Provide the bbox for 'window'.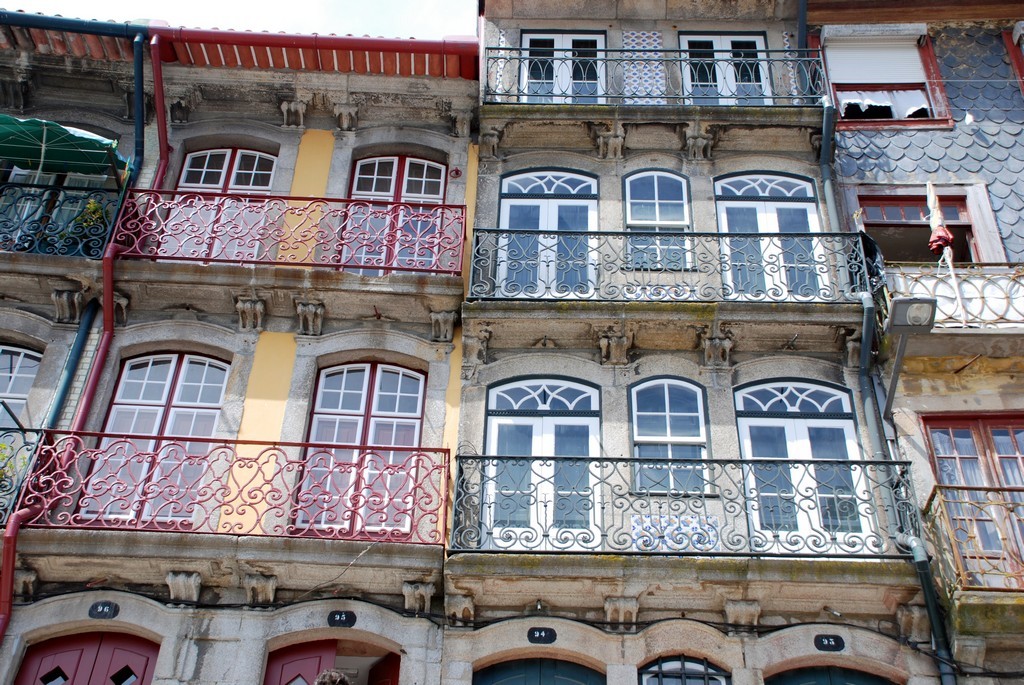
(0, 124, 120, 249).
